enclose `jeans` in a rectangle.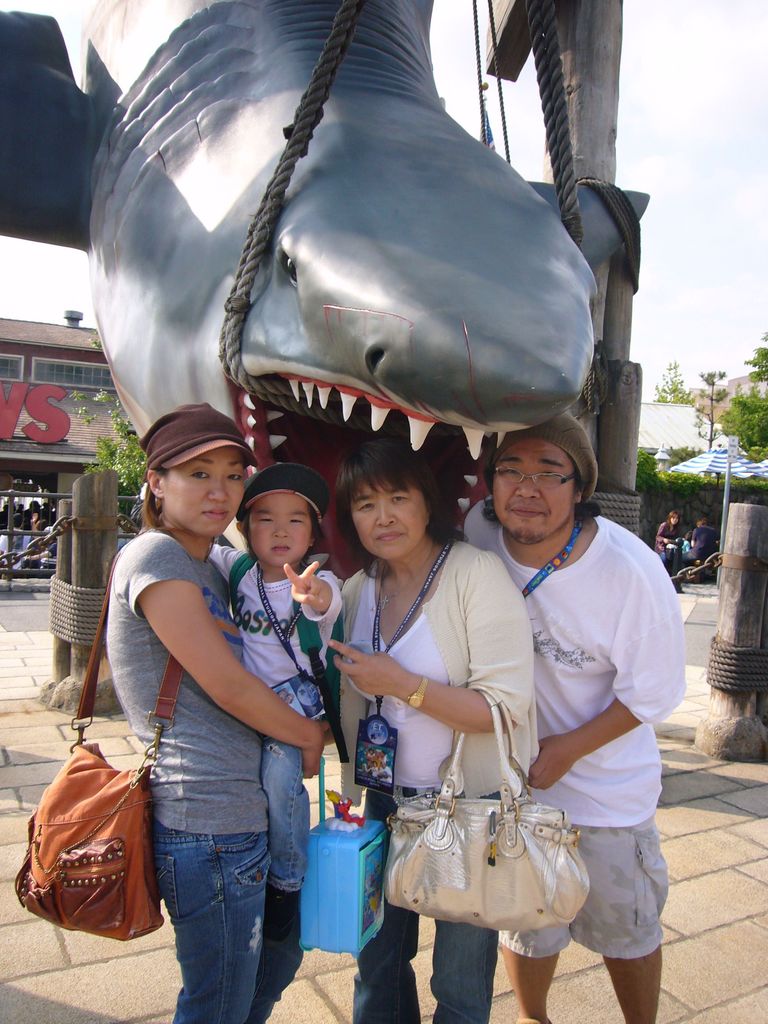
(343, 777, 502, 1023).
